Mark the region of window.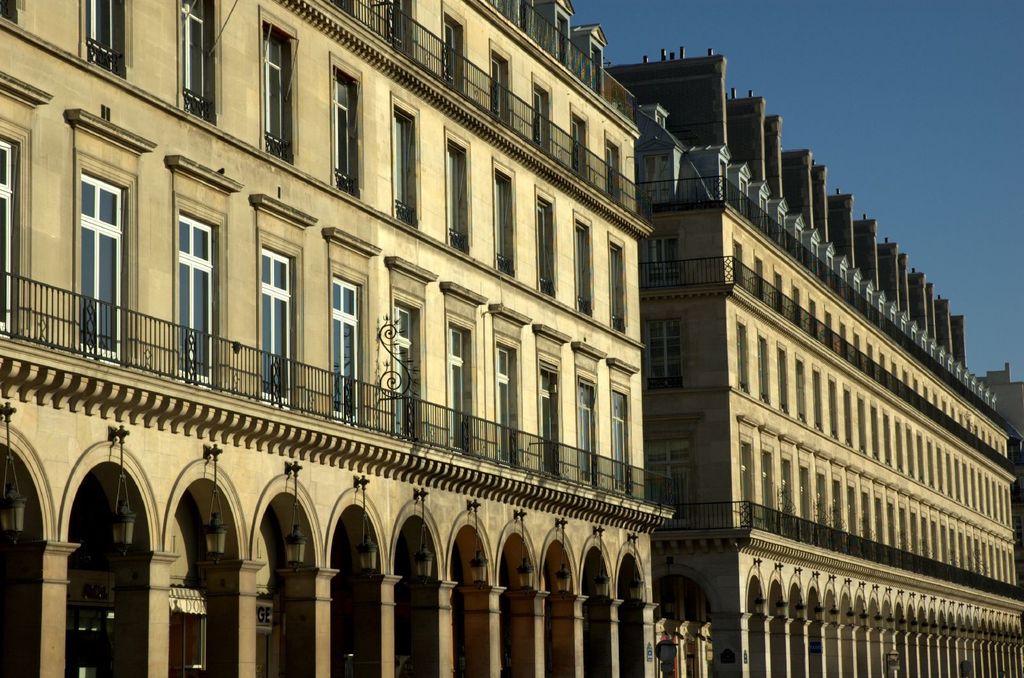
Region: x1=729, y1=240, x2=734, y2=287.
